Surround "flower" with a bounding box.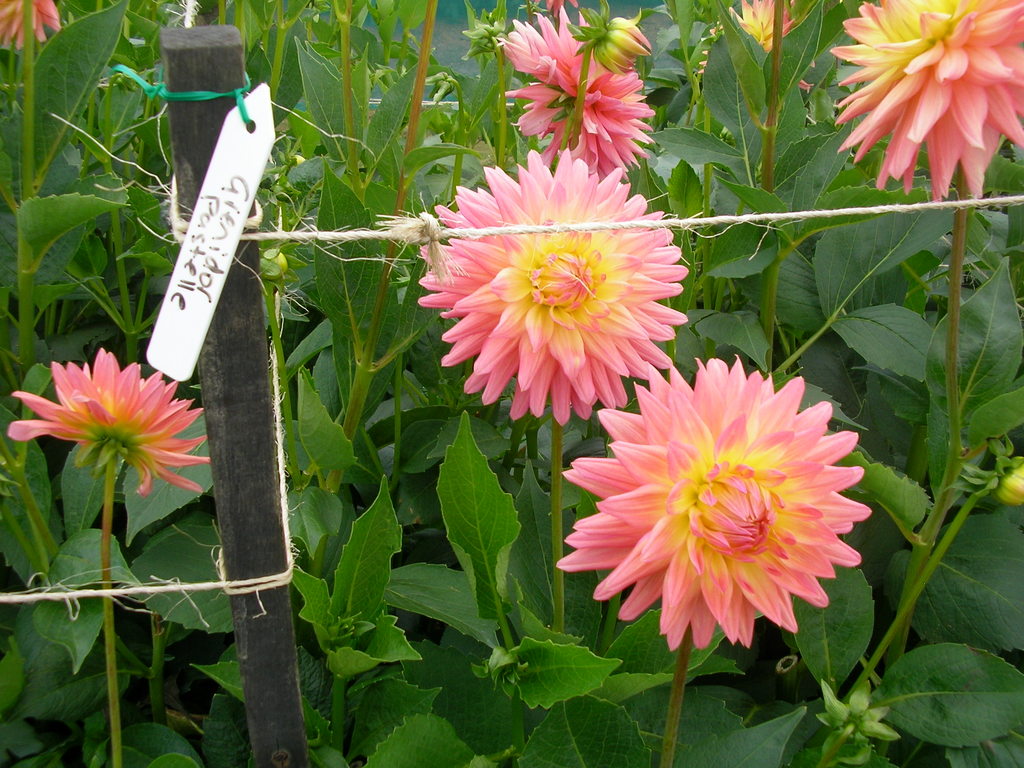
x1=2 y1=0 x2=70 y2=48.
